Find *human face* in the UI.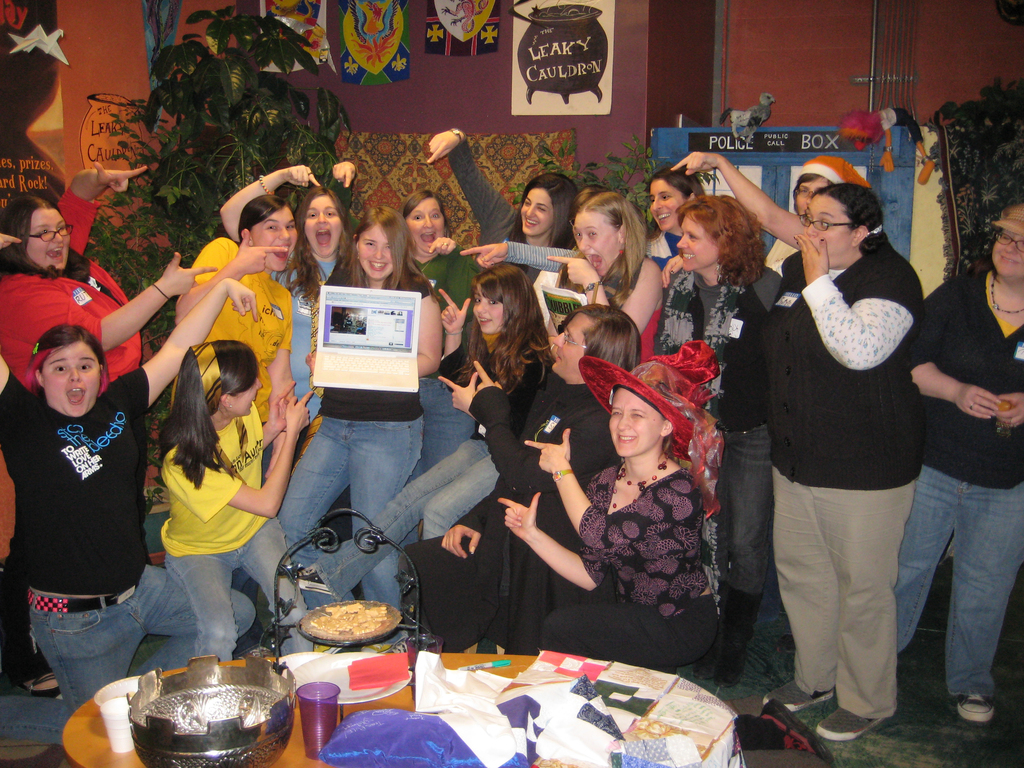
UI element at 40/340/100/416.
